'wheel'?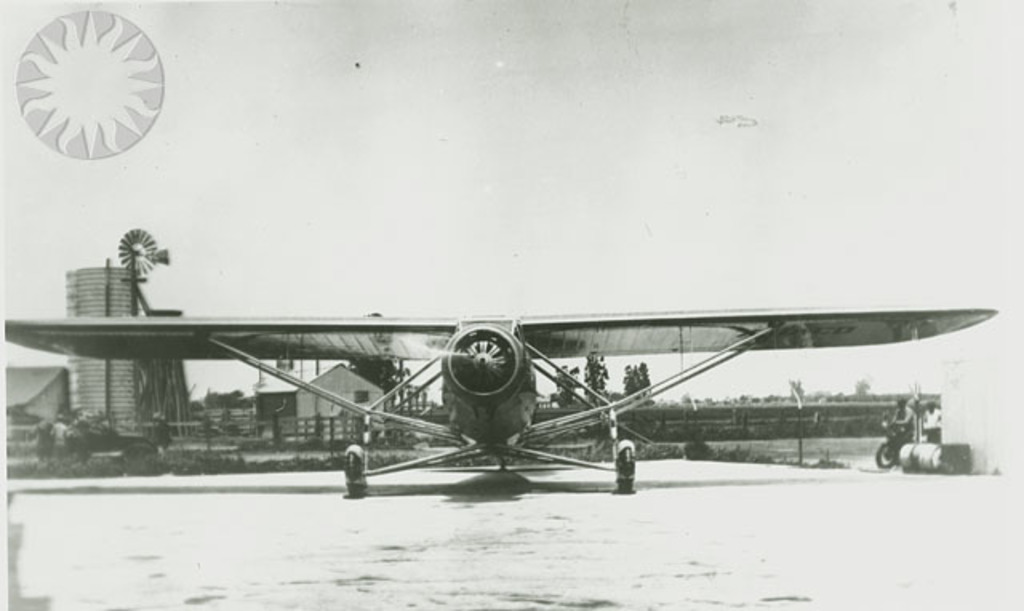
(x1=341, y1=451, x2=365, y2=485)
